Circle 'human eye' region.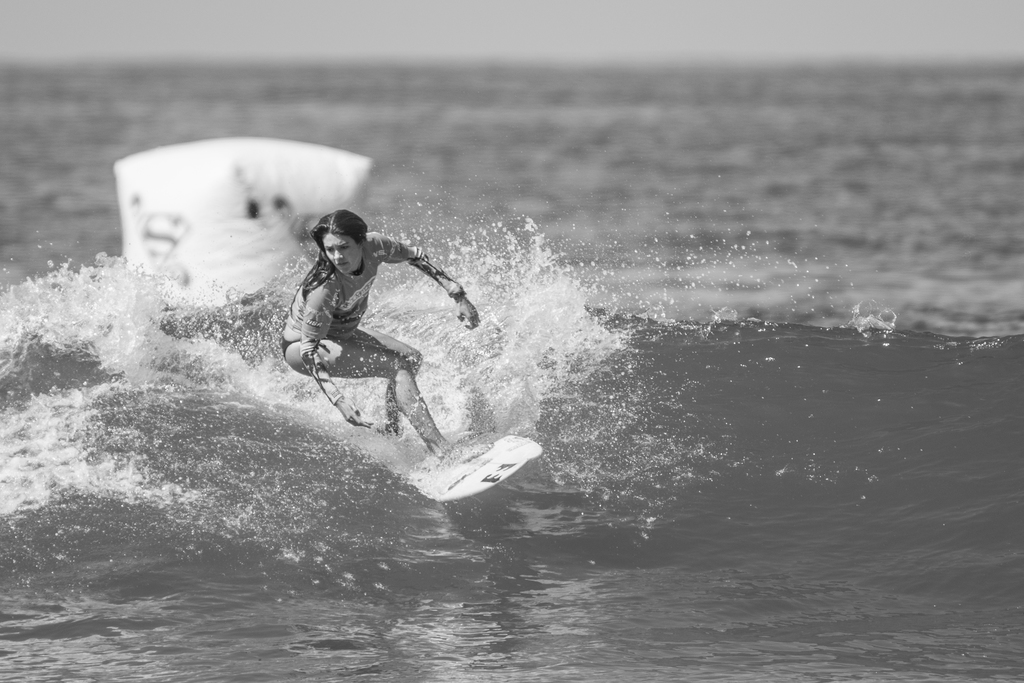
Region: box(339, 246, 349, 252).
